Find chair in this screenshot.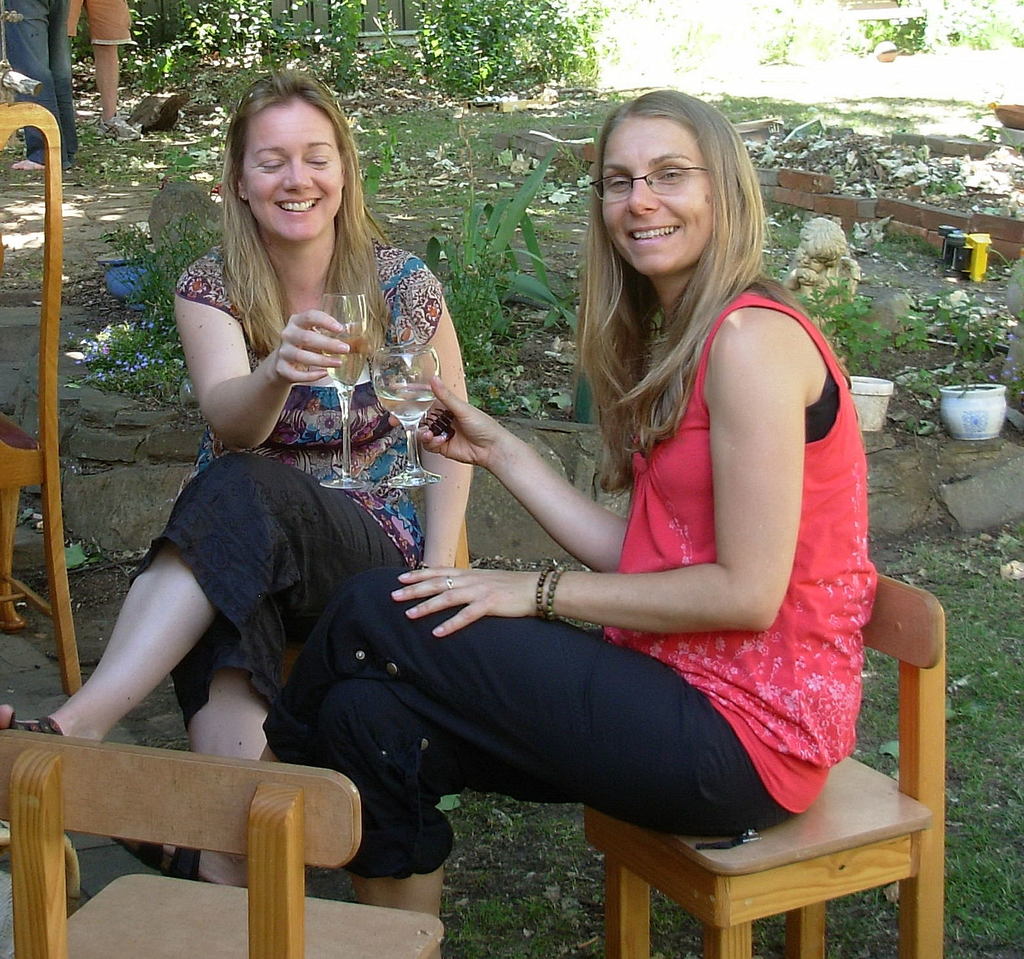
The bounding box for chair is {"x1": 0, "y1": 97, "x2": 82, "y2": 693}.
